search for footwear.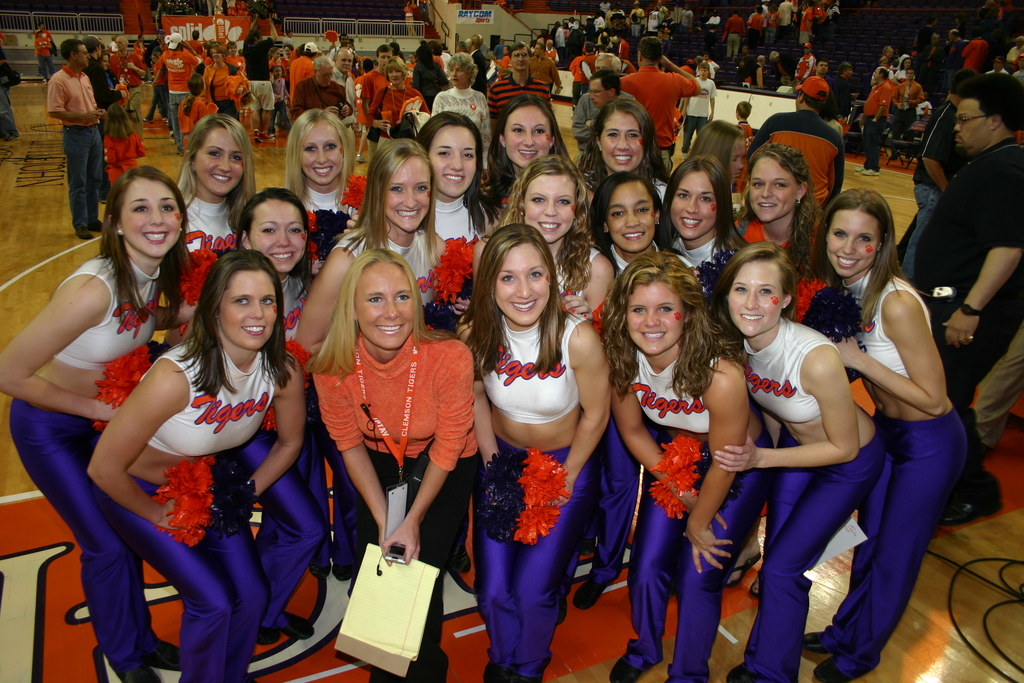
Found at (x1=262, y1=130, x2=274, y2=140).
